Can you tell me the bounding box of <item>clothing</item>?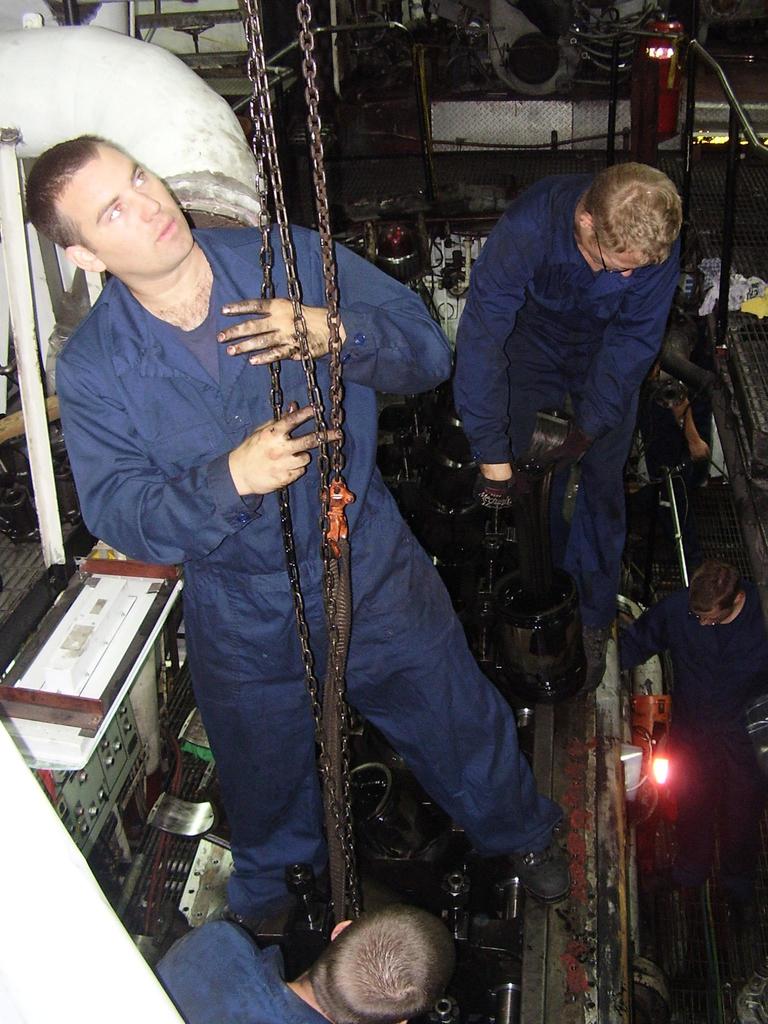
457,175,686,616.
